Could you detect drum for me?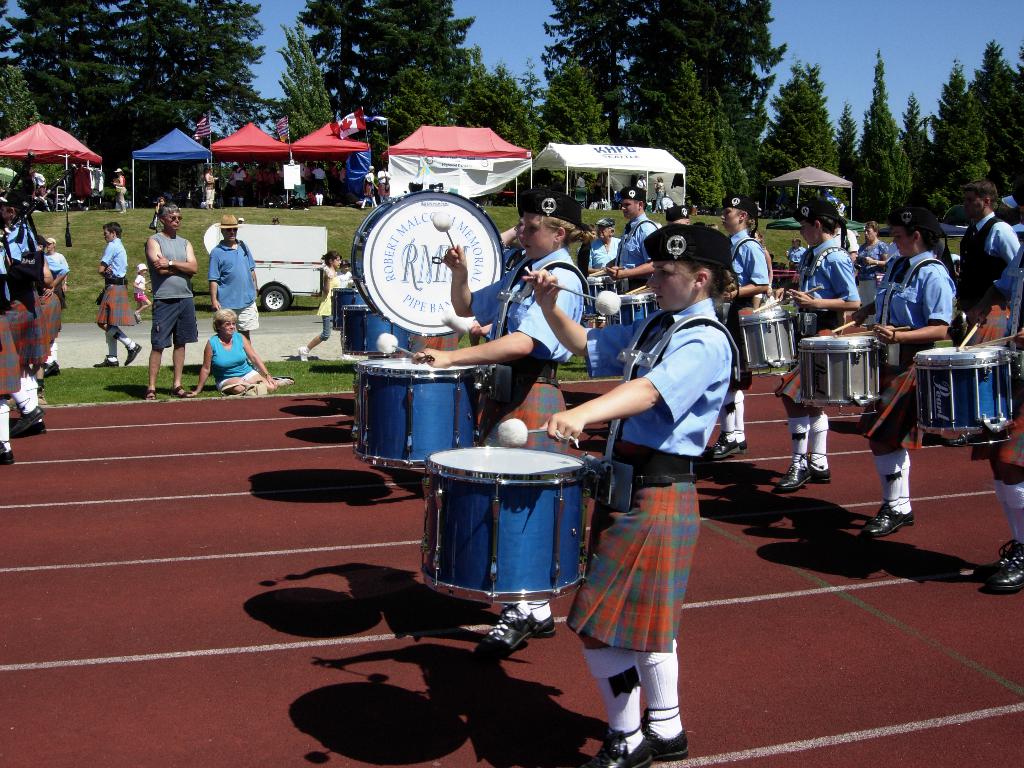
Detection result: <bbox>583, 276, 618, 323</bbox>.
